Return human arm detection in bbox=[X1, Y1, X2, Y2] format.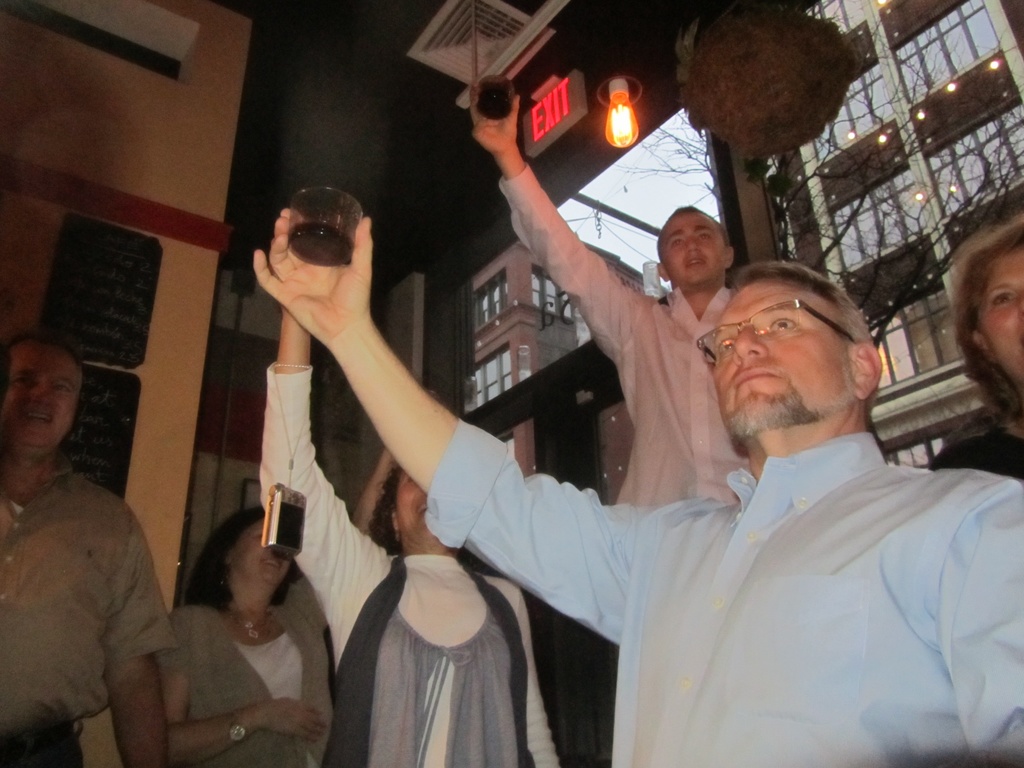
bbox=[246, 303, 401, 669].
